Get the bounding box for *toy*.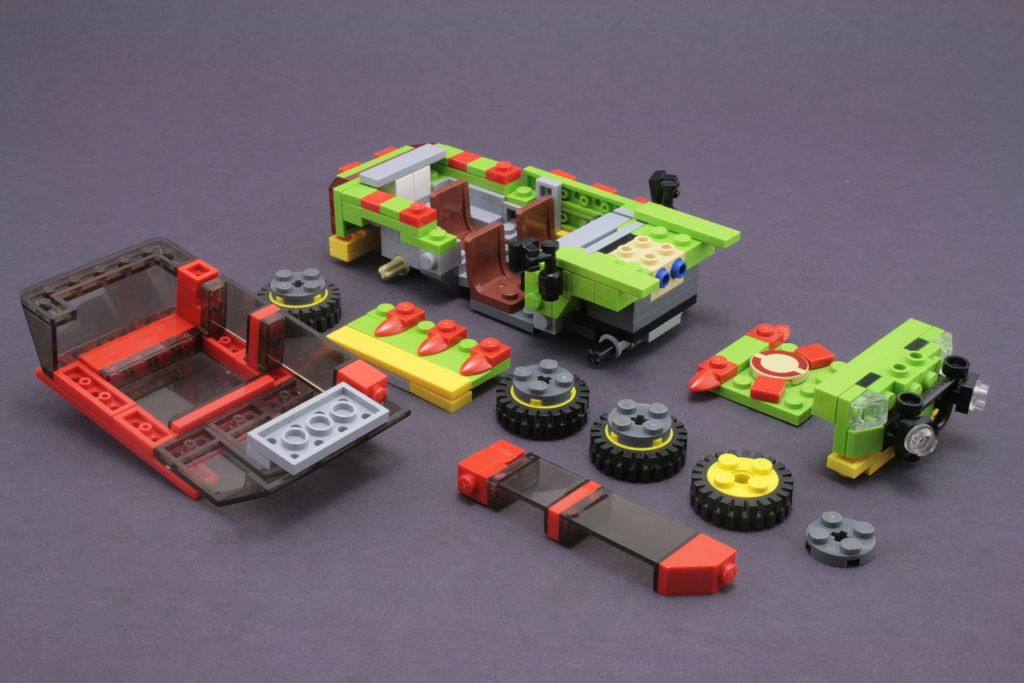
locate(808, 315, 986, 481).
